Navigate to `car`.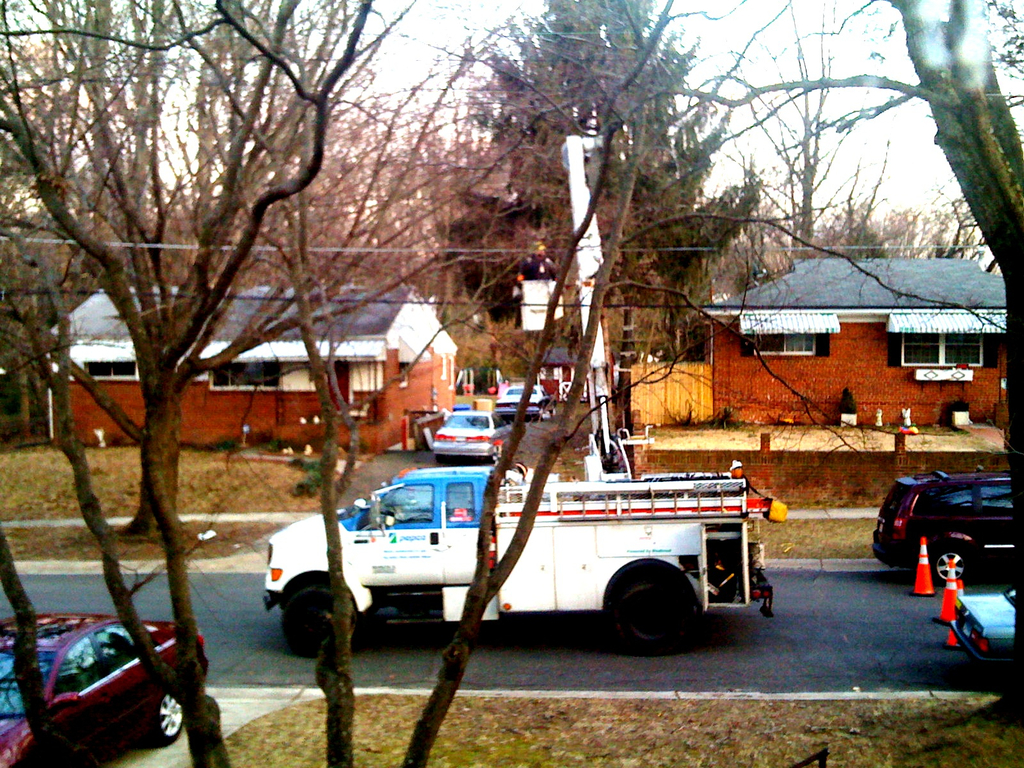
Navigation target: [left=0, top=613, right=207, bottom=767].
